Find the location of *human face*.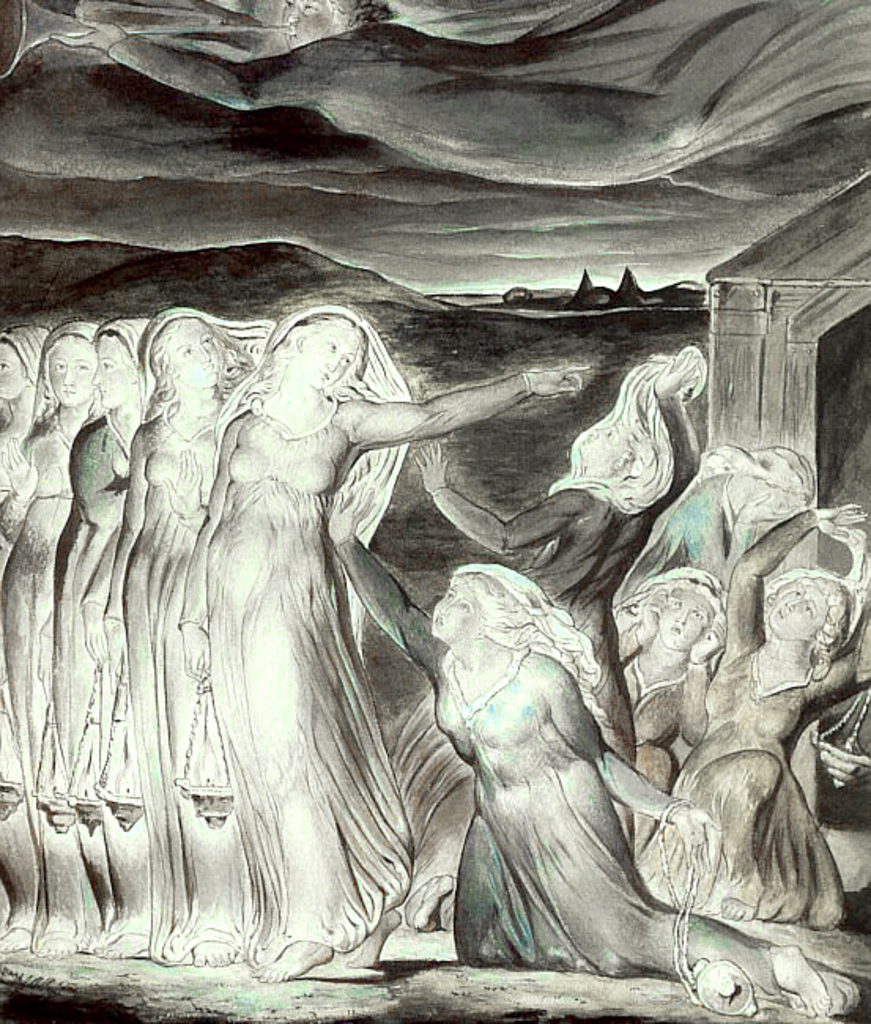
Location: 658/581/709/652.
